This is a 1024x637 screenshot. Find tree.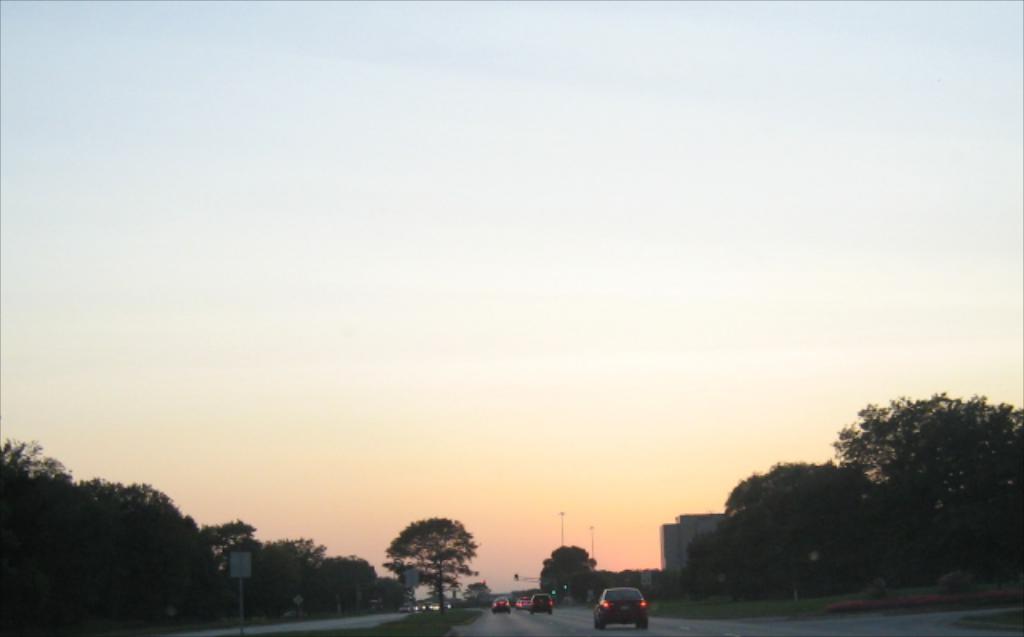
Bounding box: BBox(541, 544, 595, 595).
